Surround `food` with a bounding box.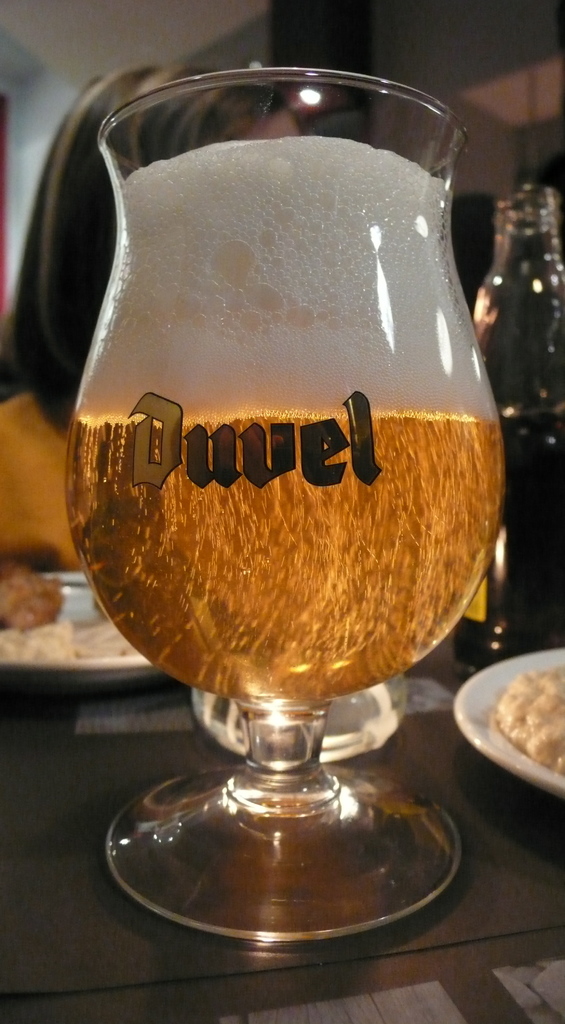
select_region(481, 668, 564, 771).
